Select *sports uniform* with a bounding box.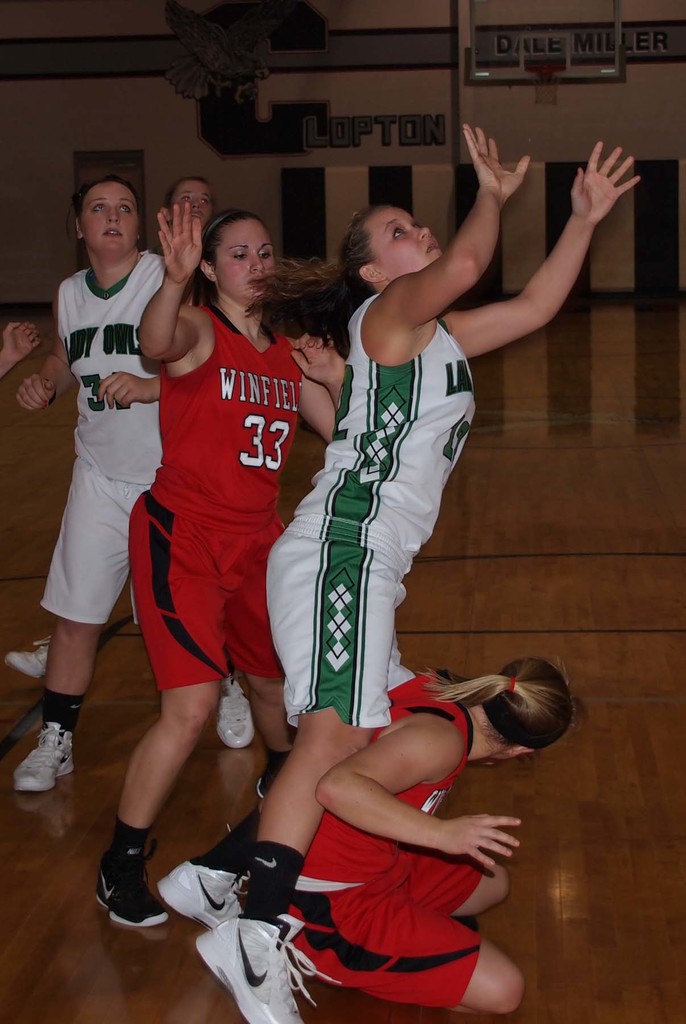
l=261, t=664, r=522, b=1023.
